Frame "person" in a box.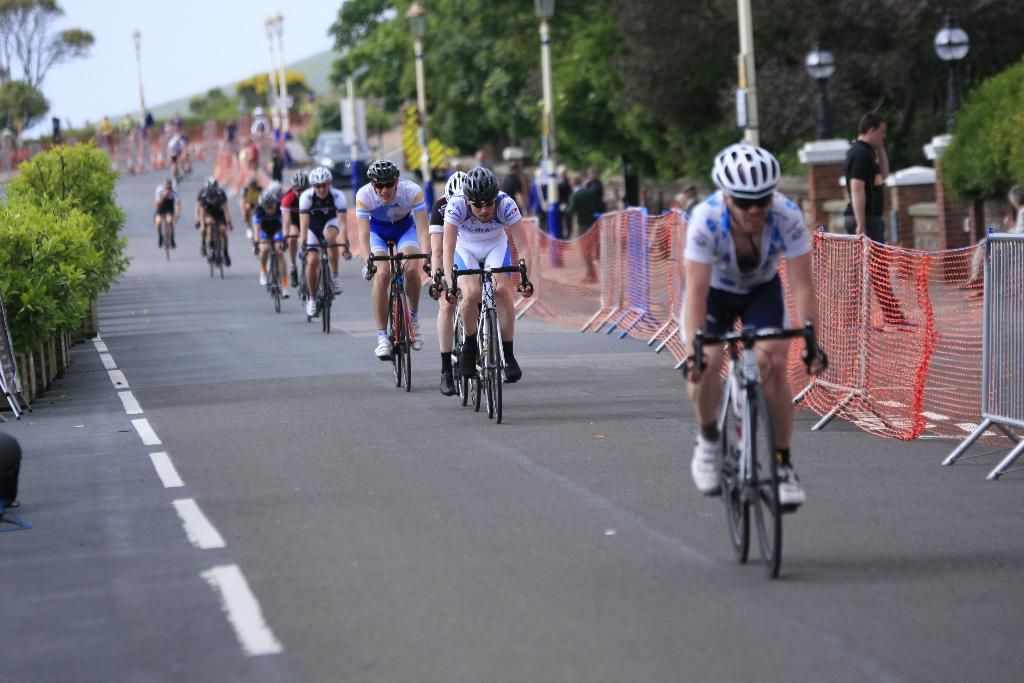
360 159 440 355.
